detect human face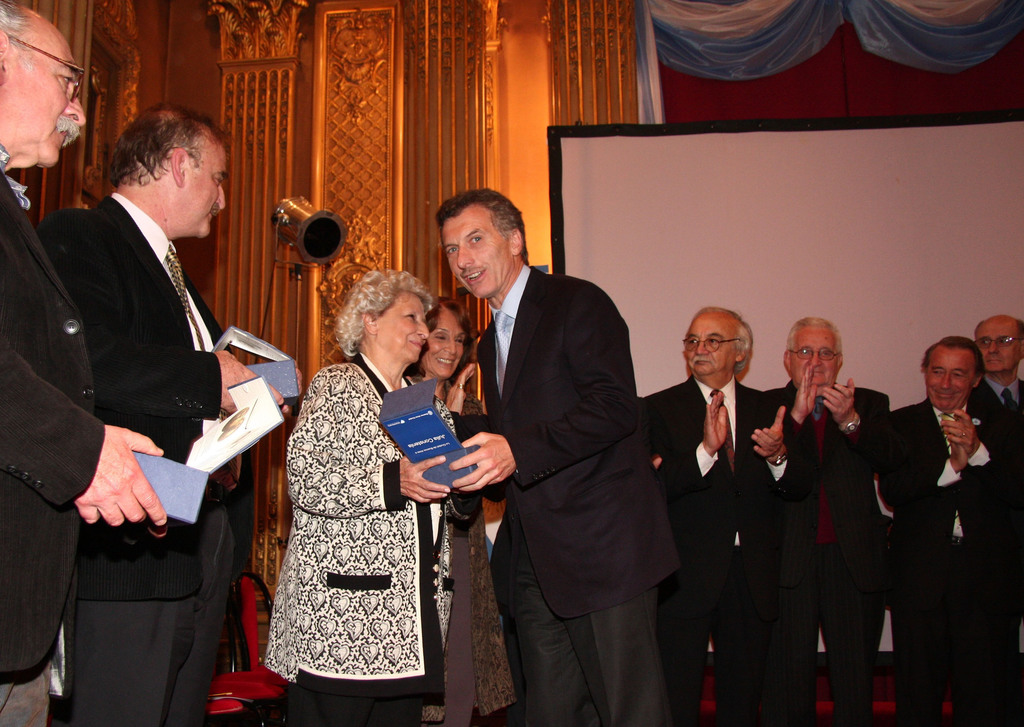
[left=183, top=140, right=233, bottom=236]
